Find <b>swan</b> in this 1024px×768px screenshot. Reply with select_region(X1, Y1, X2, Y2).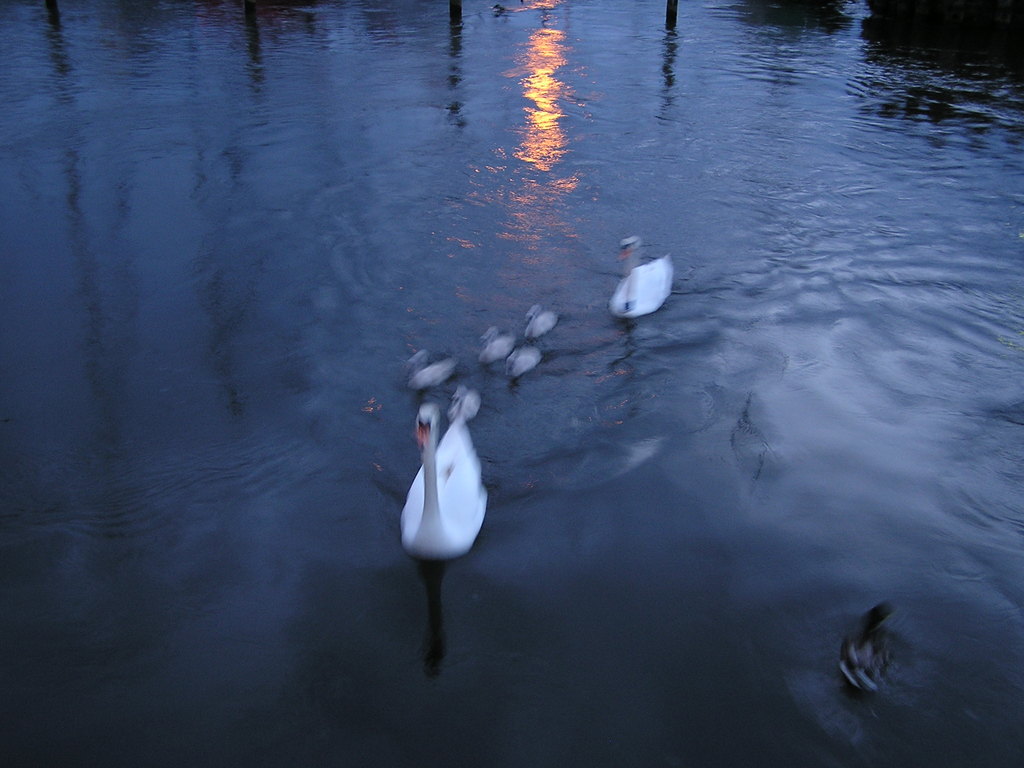
select_region(401, 343, 463, 389).
